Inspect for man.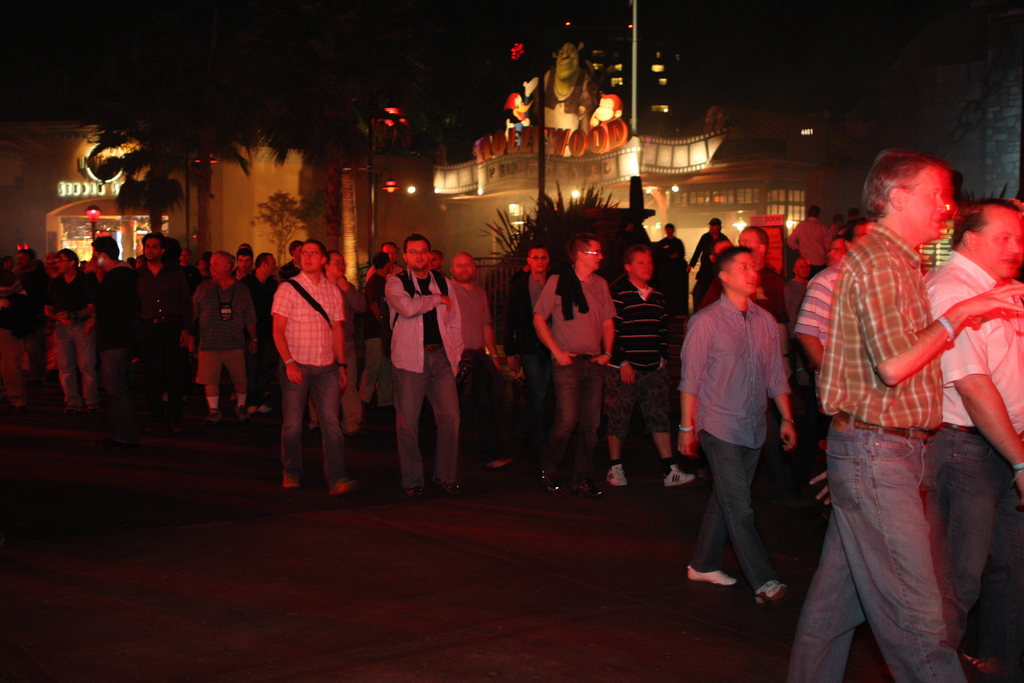
Inspection: x1=189, y1=246, x2=259, y2=425.
